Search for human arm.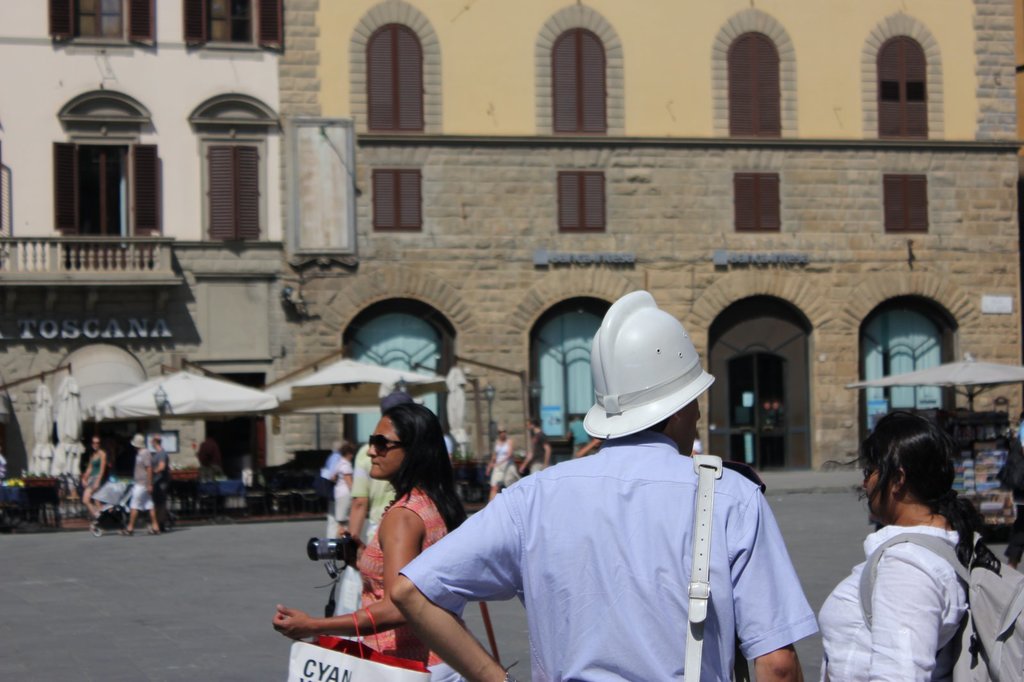
Found at 339 464 354 485.
